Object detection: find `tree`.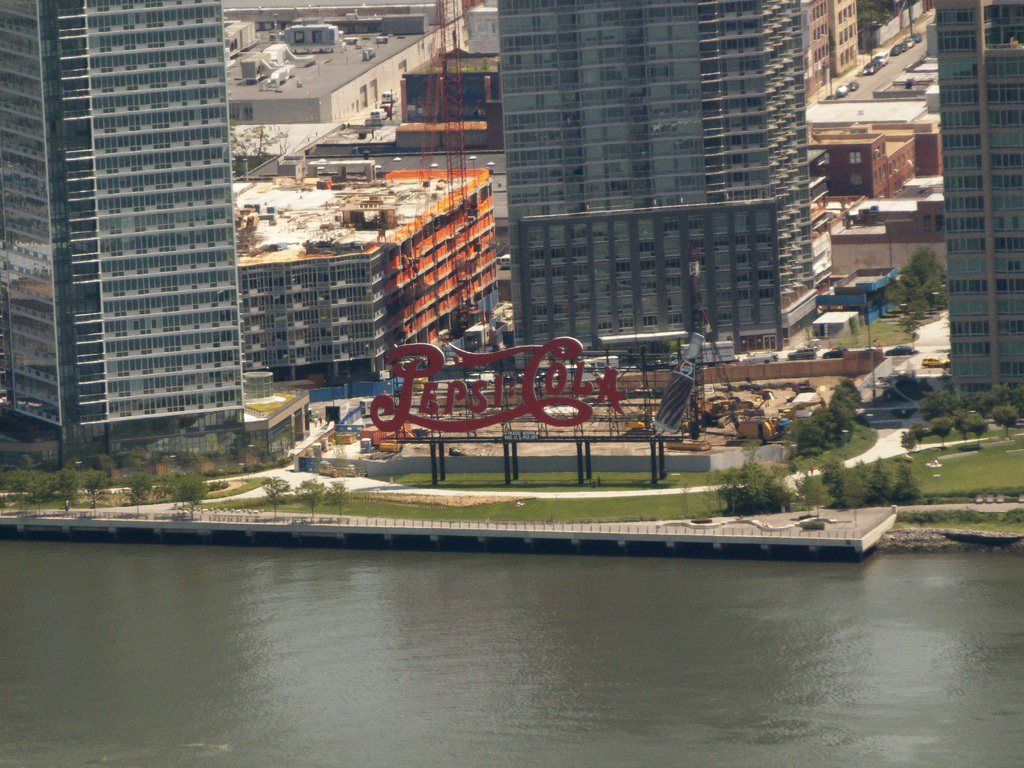
<bbox>257, 477, 288, 519</bbox>.
